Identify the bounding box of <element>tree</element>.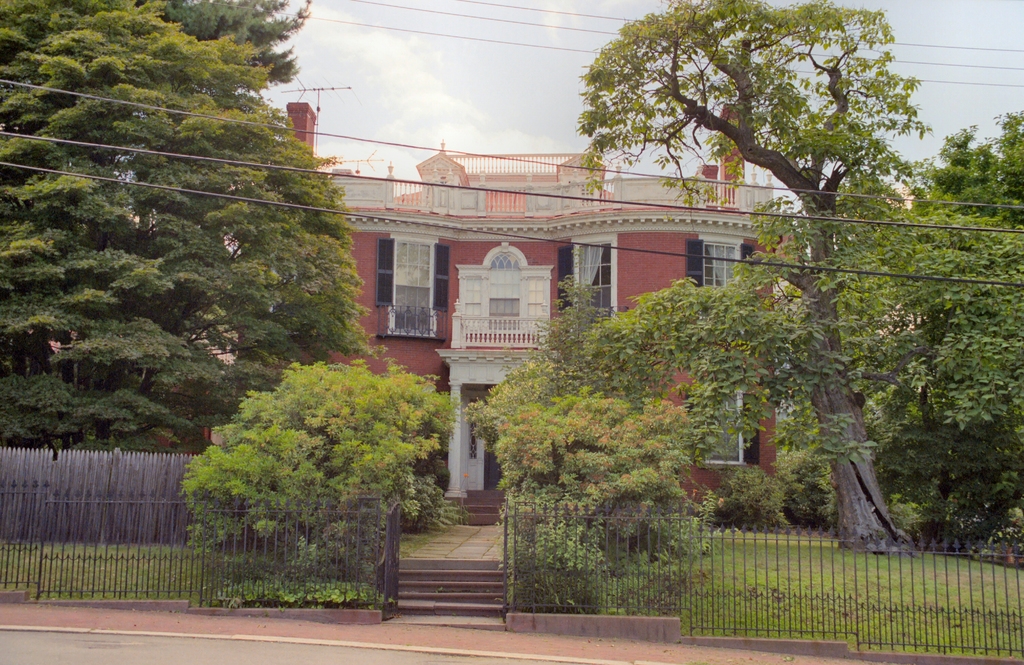
(204,359,472,563).
